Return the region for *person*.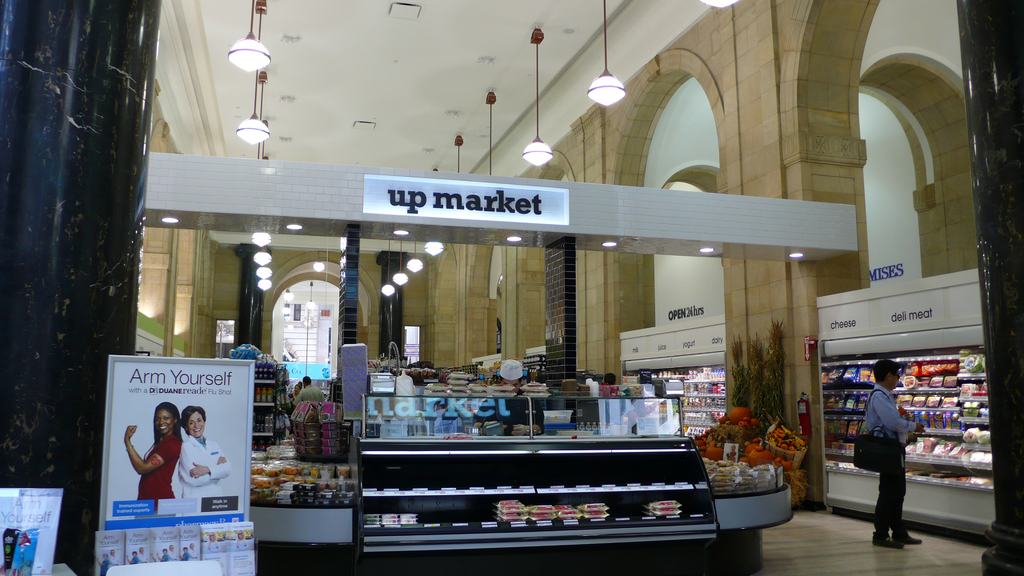
860 345 931 544.
